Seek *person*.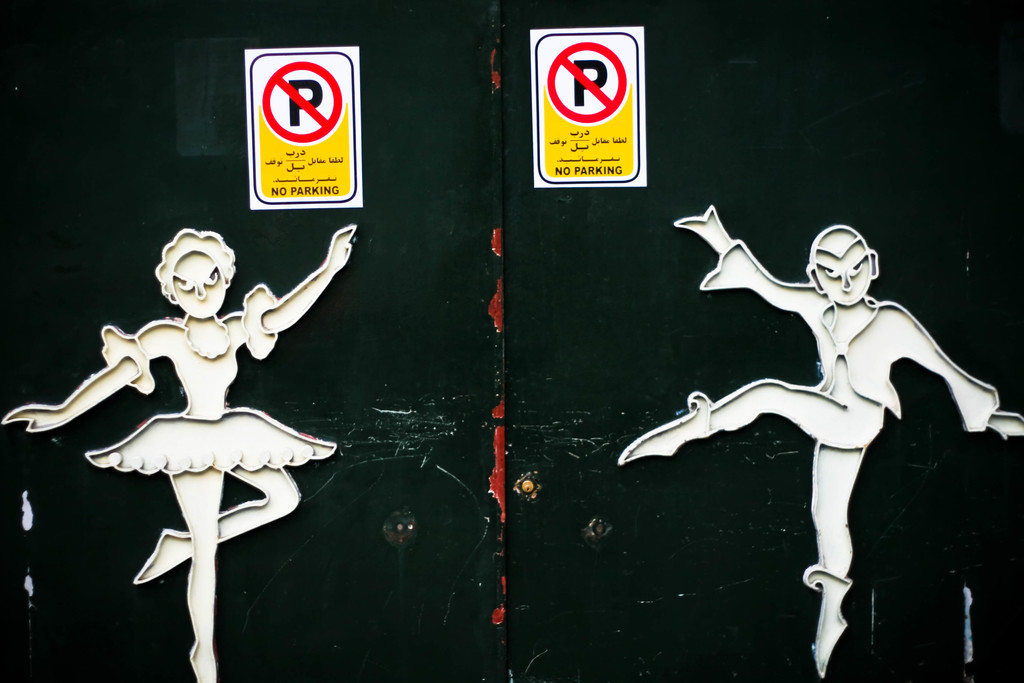
locate(0, 219, 349, 678).
